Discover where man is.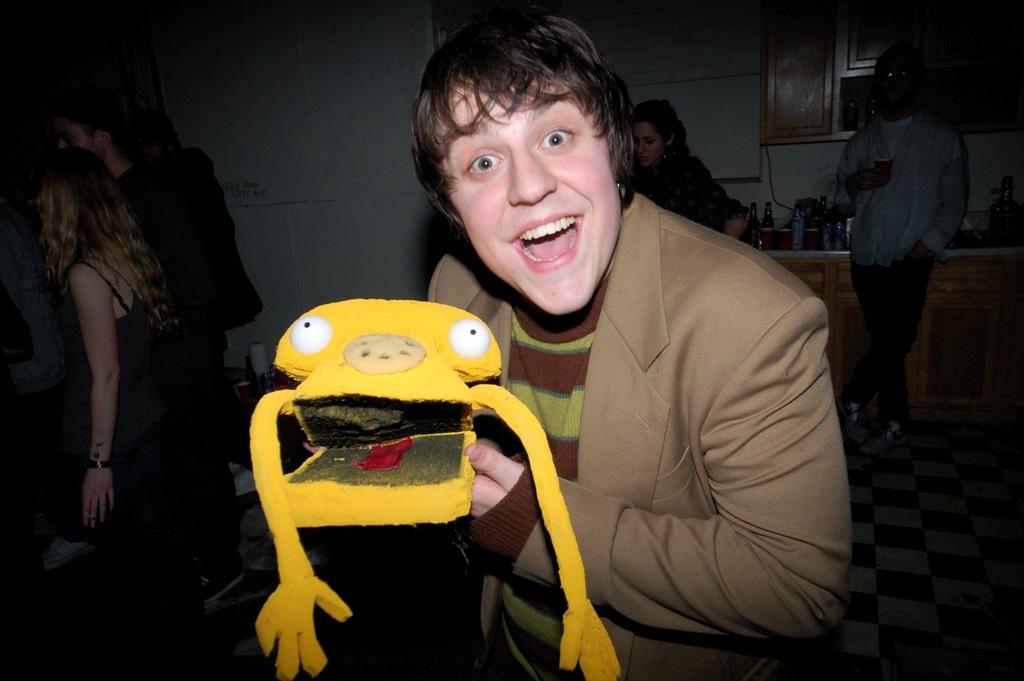
Discovered at pyautogui.locateOnScreen(61, 99, 250, 605).
